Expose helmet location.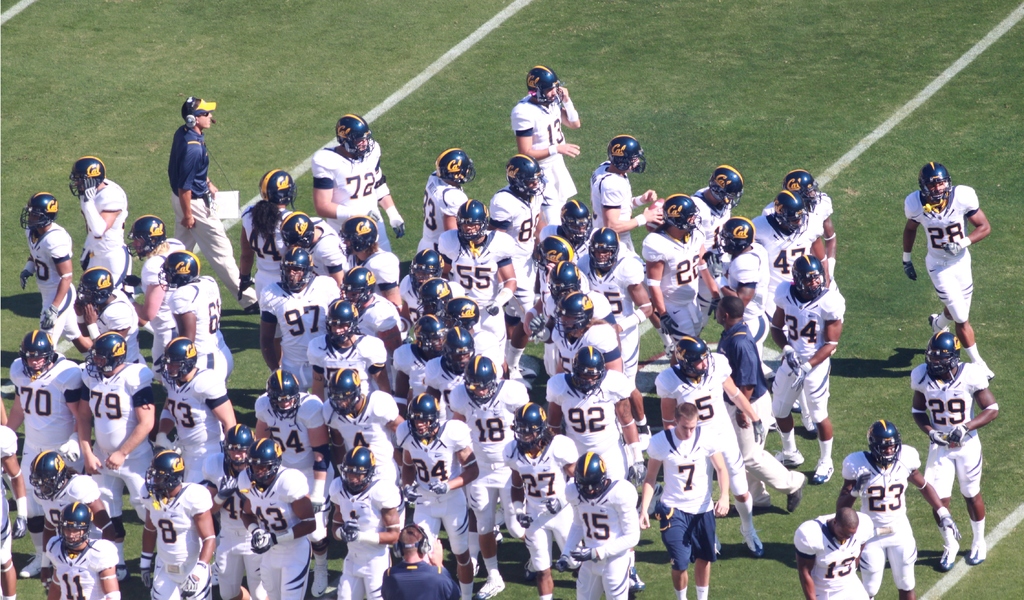
Exposed at box=[76, 264, 113, 309].
